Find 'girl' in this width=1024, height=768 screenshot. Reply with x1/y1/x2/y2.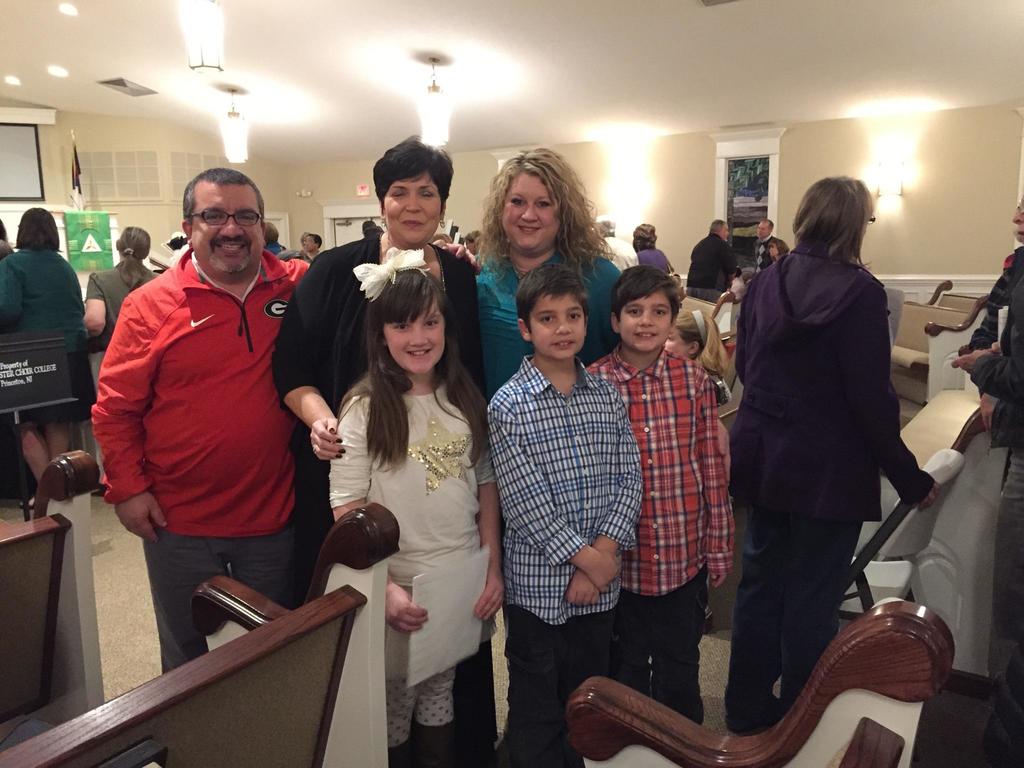
483/147/621/385.
